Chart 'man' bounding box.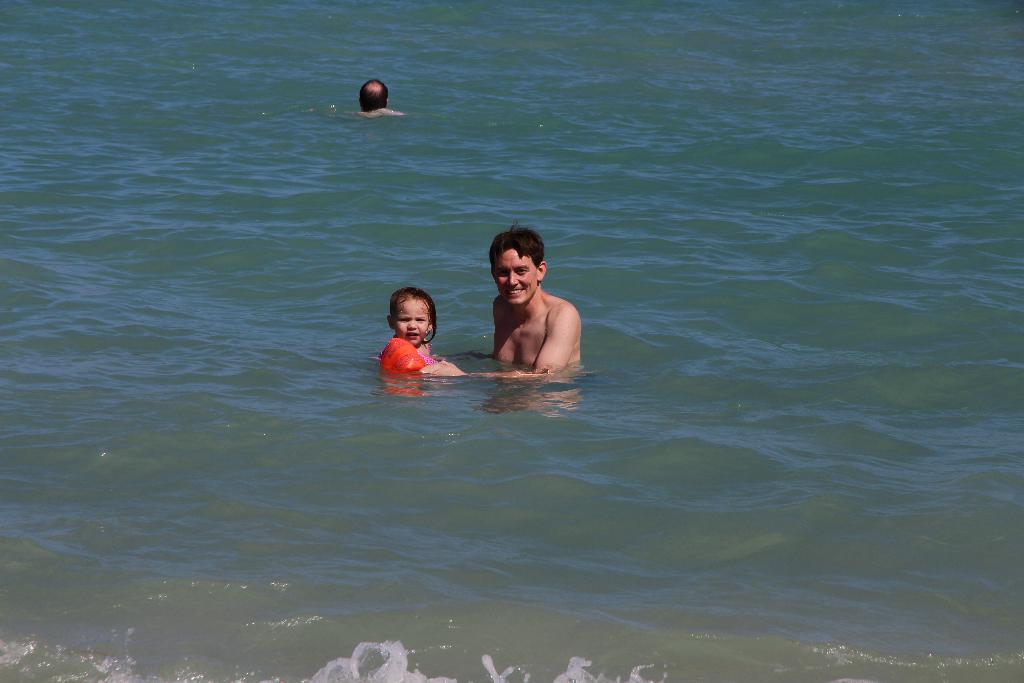
Charted: detection(353, 74, 404, 119).
